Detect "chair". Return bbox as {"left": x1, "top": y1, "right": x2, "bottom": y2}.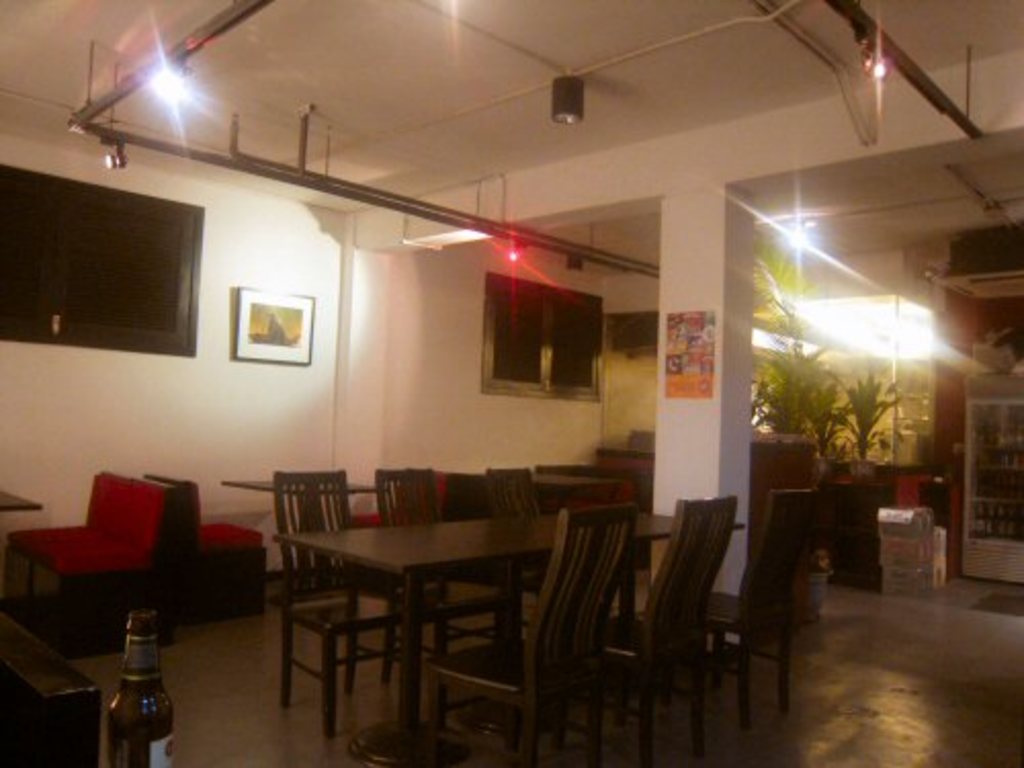
{"left": 274, "top": 467, "right": 428, "bottom": 741}.
